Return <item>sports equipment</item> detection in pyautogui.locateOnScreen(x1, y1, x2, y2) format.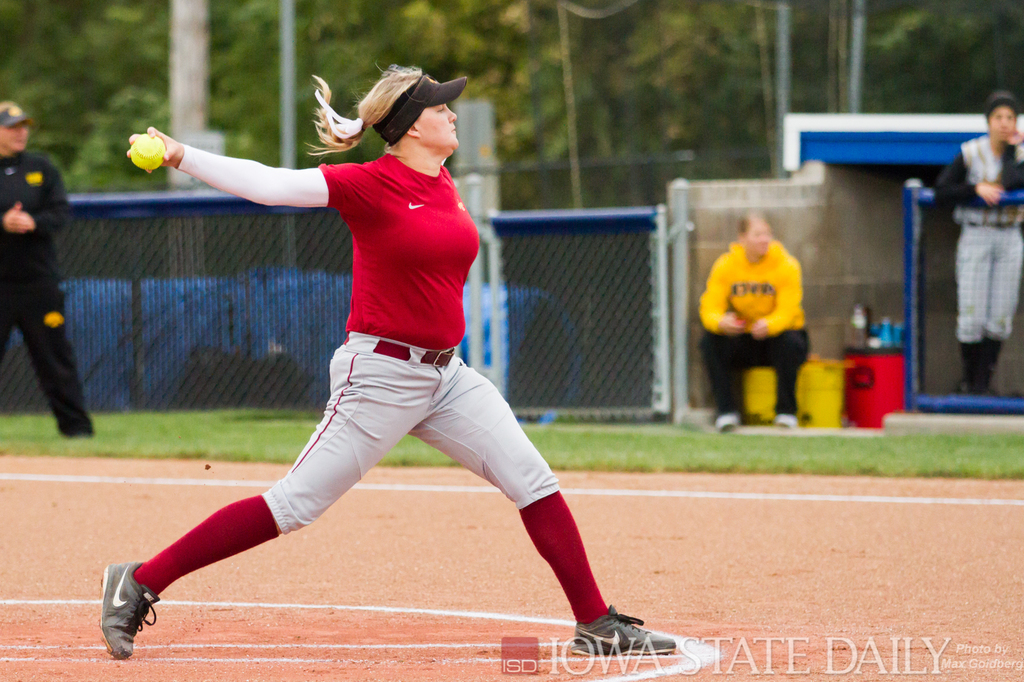
pyautogui.locateOnScreen(369, 69, 468, 145).
